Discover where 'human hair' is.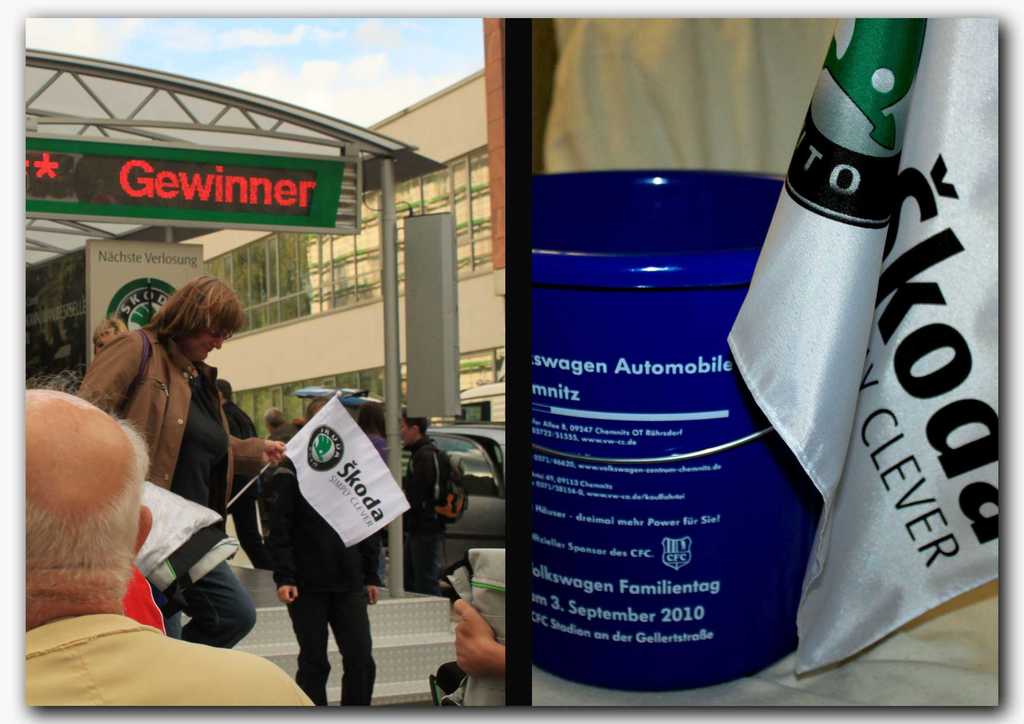
Discovered at l=357, t=401, r=387, b=442.
